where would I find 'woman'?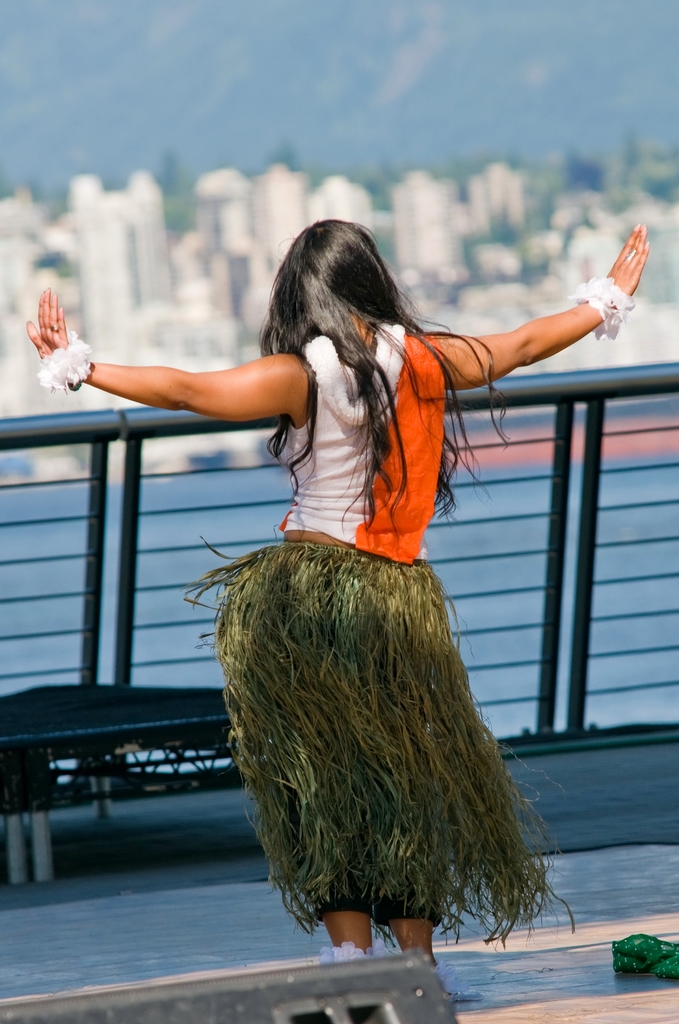
At BBox(24, 214, 646, 963).
